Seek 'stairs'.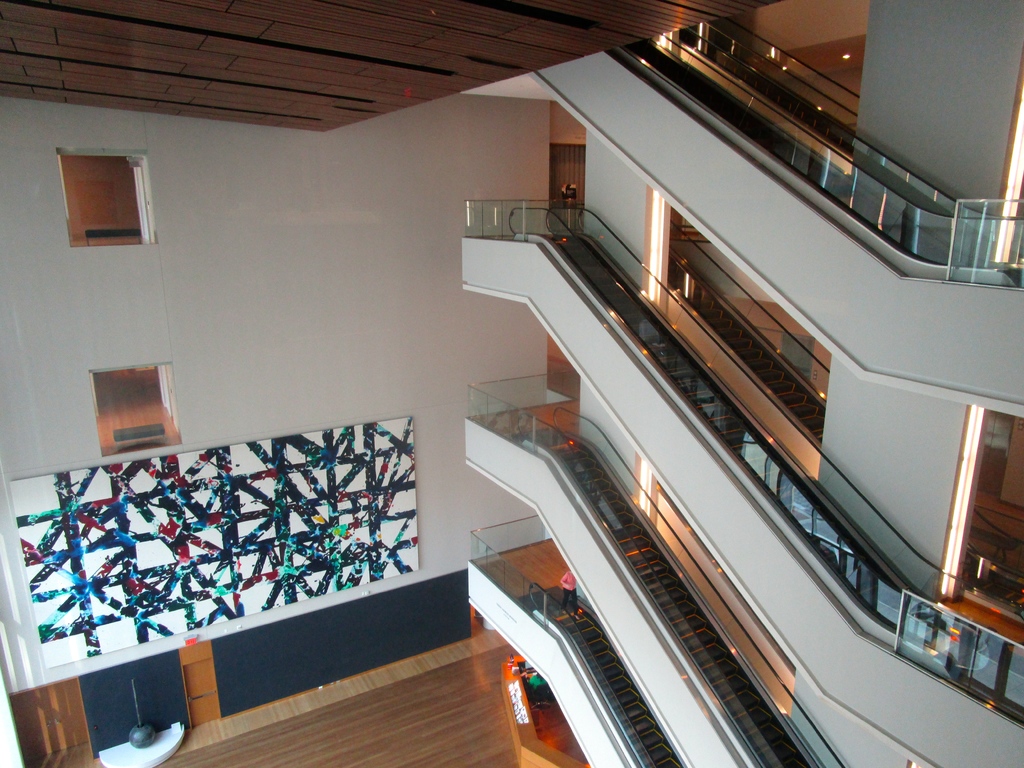
region(516, 587, 683, 767).
